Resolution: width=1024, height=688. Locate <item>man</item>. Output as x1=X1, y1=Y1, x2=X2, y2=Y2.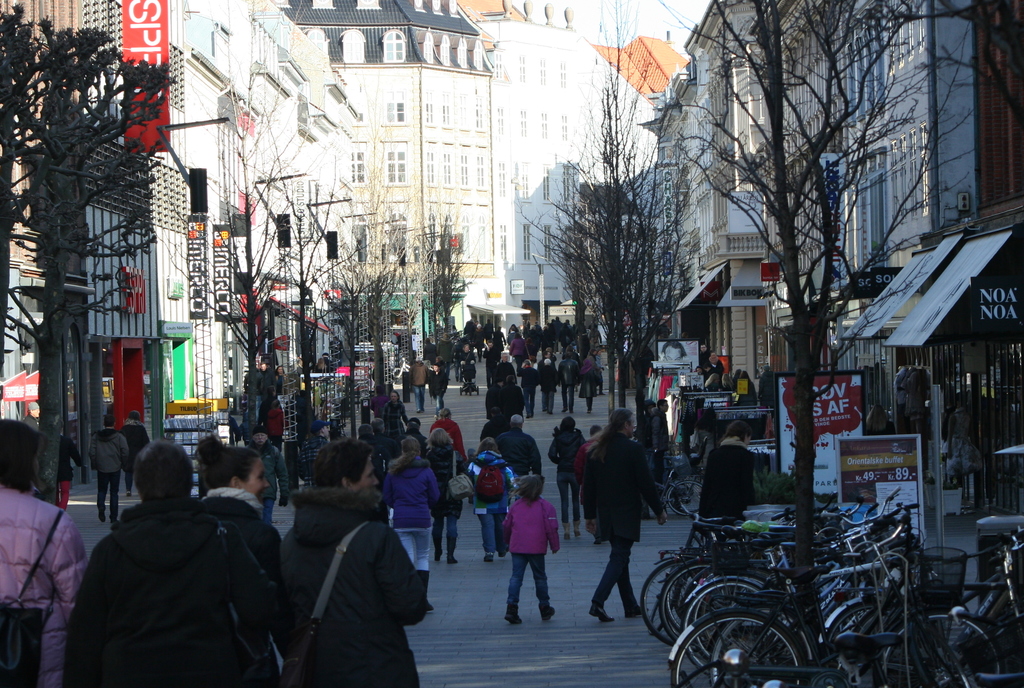
x1=556, y1=347, x2=580, y2=412.
